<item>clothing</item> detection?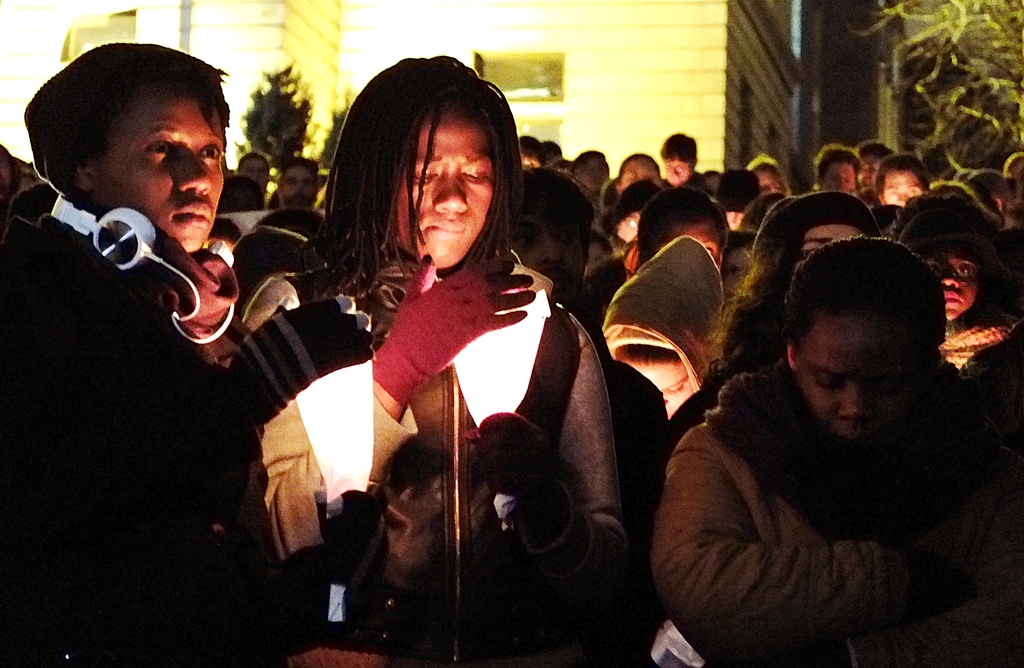
{"left": 242, "top": 257, "right": 633, "bottom": 667}
